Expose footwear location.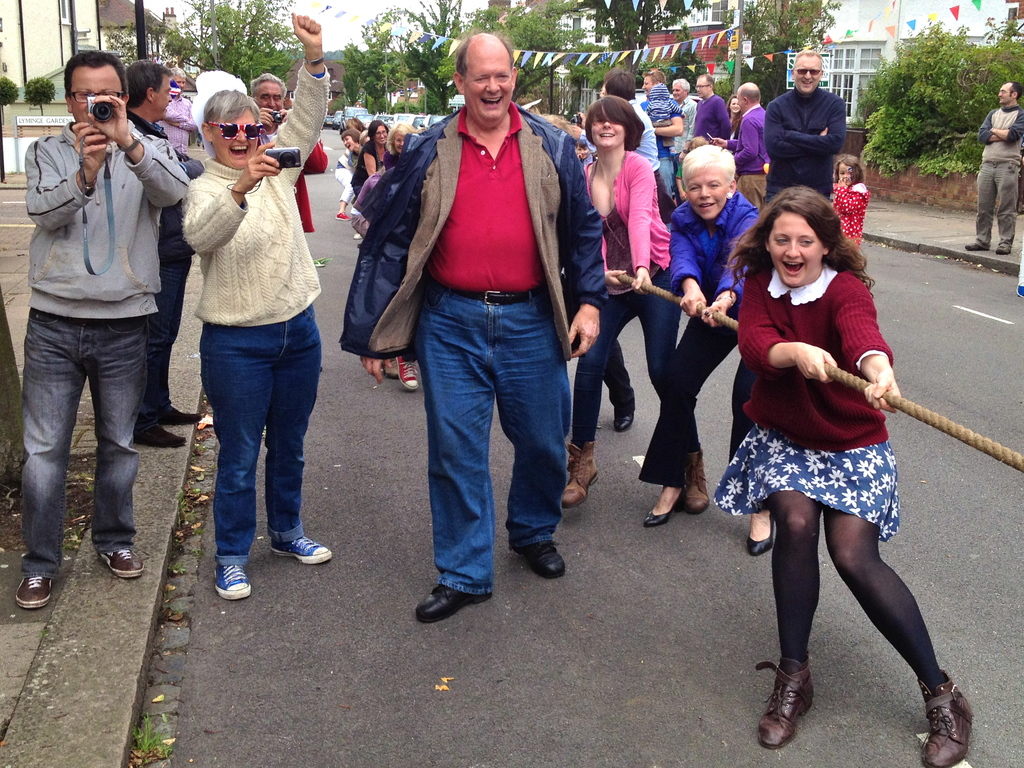
Exposed at [left=921, top=669, right=973, bottom=767].
